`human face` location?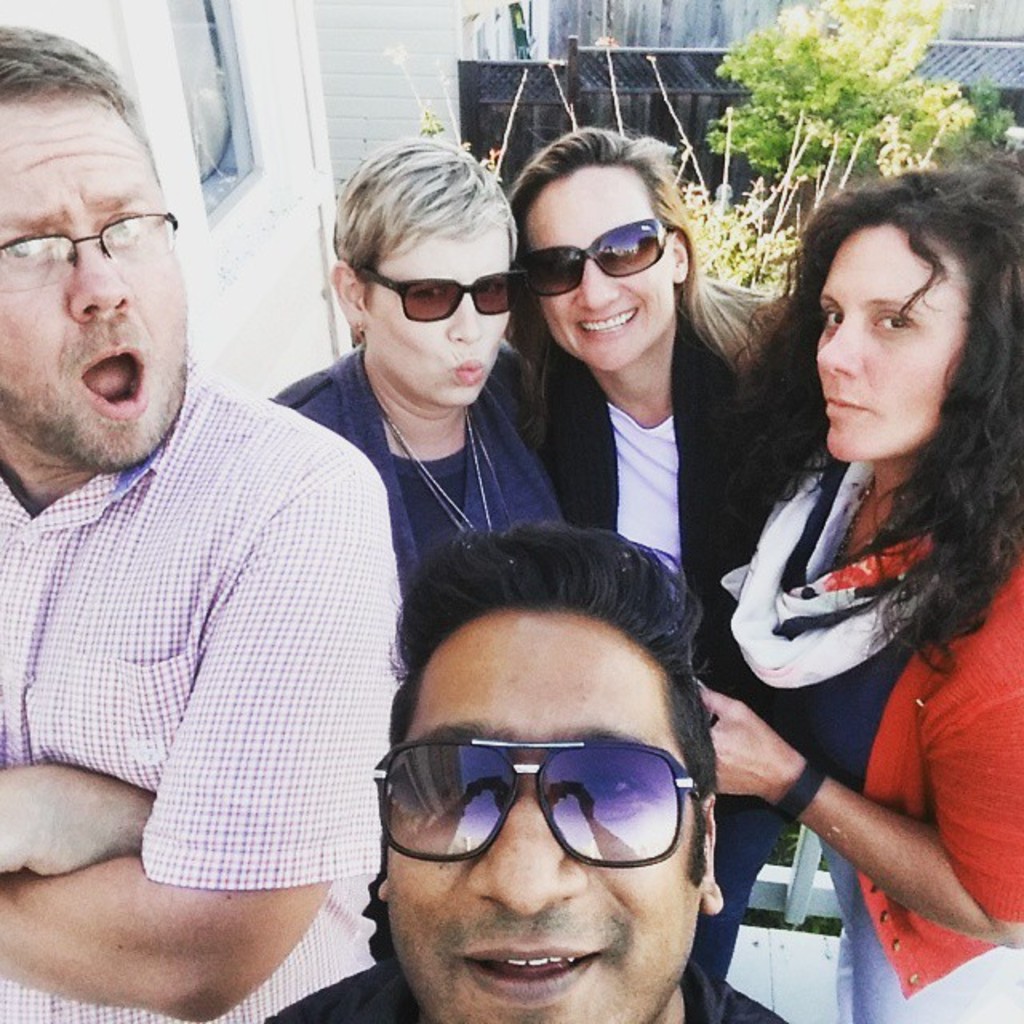
x1=0 y1=75 x2=176 y2=482
